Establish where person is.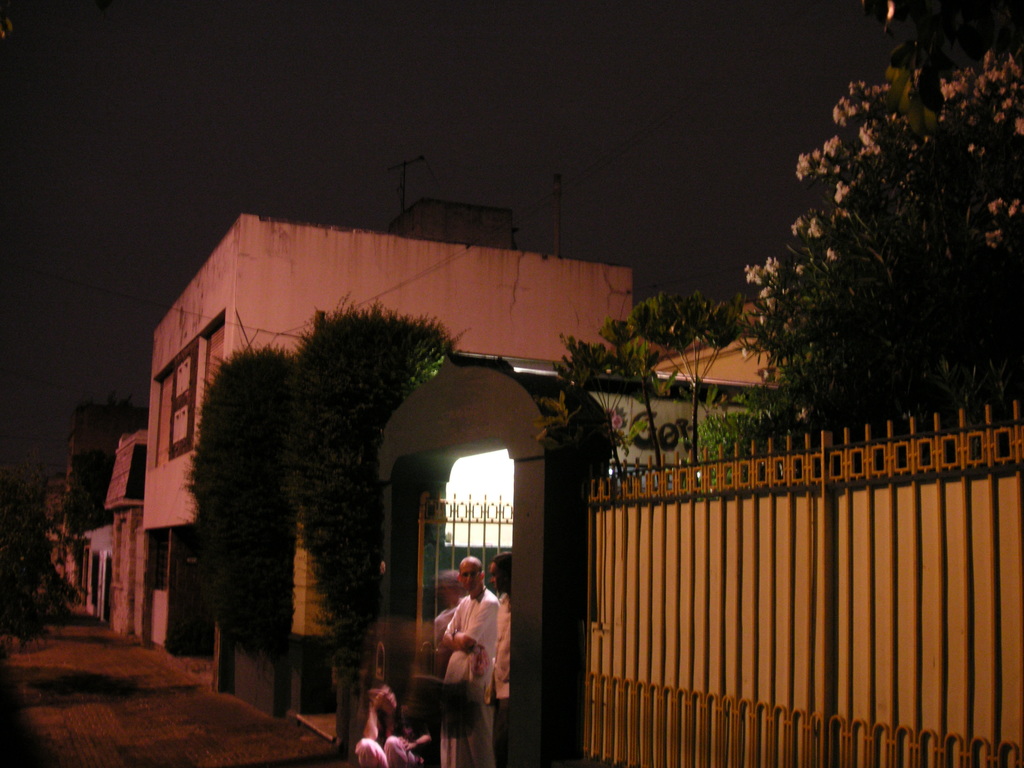
Established at detection(356, 685, 433, 767).
